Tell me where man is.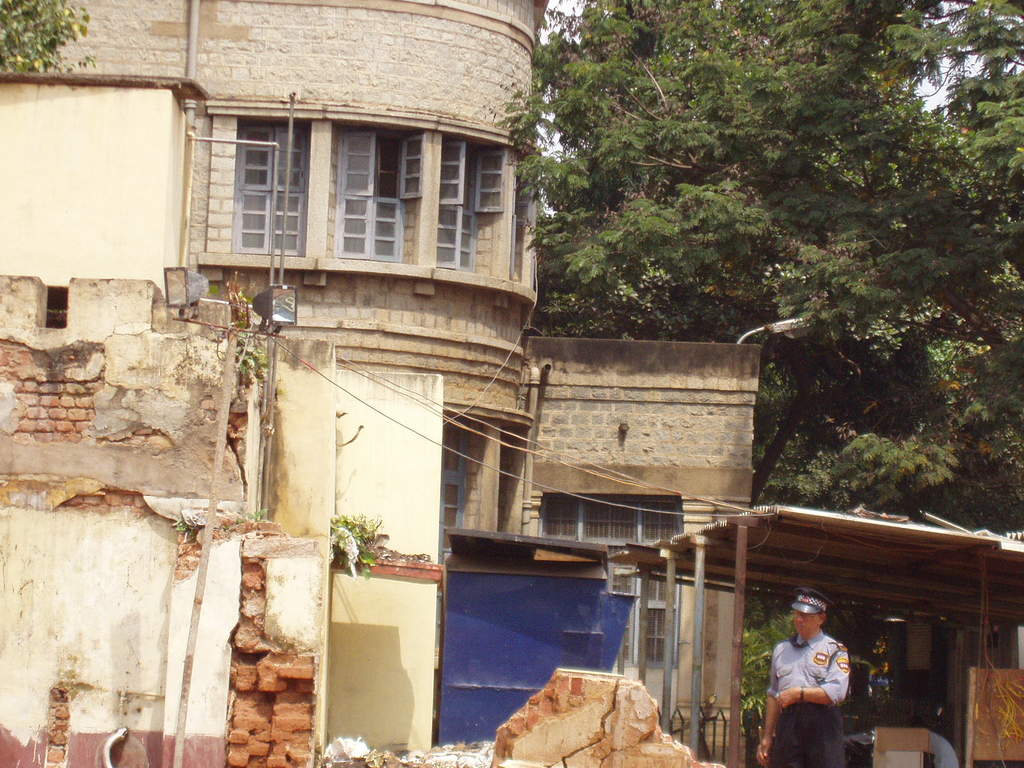
man is at x1=749 y1=590 x2=857 y2=767.
